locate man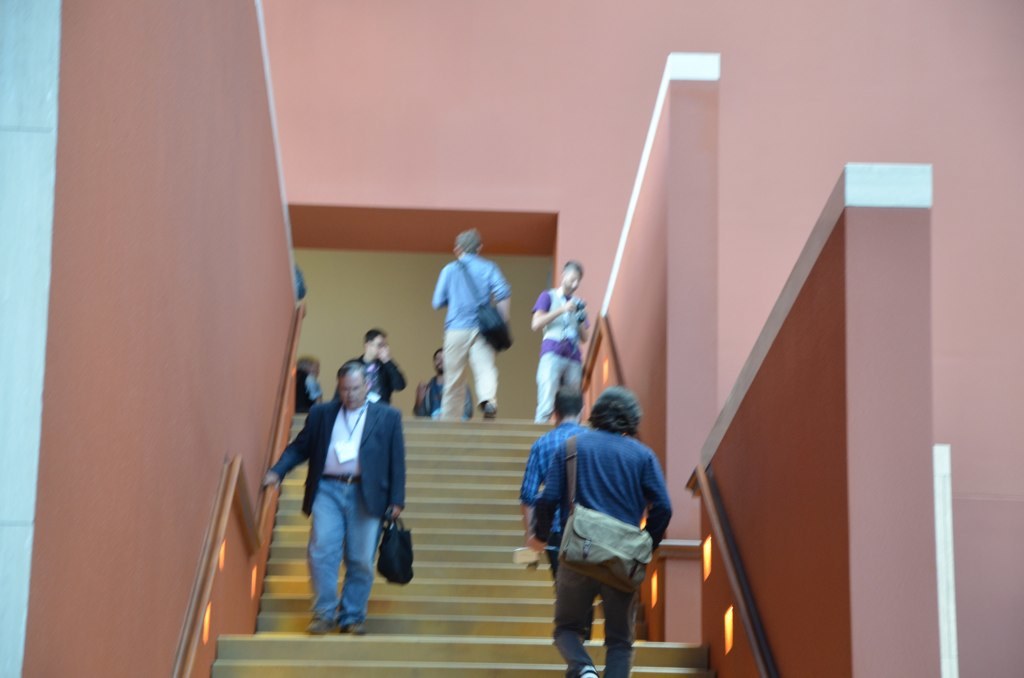
region(523, 381, 673, 677)
